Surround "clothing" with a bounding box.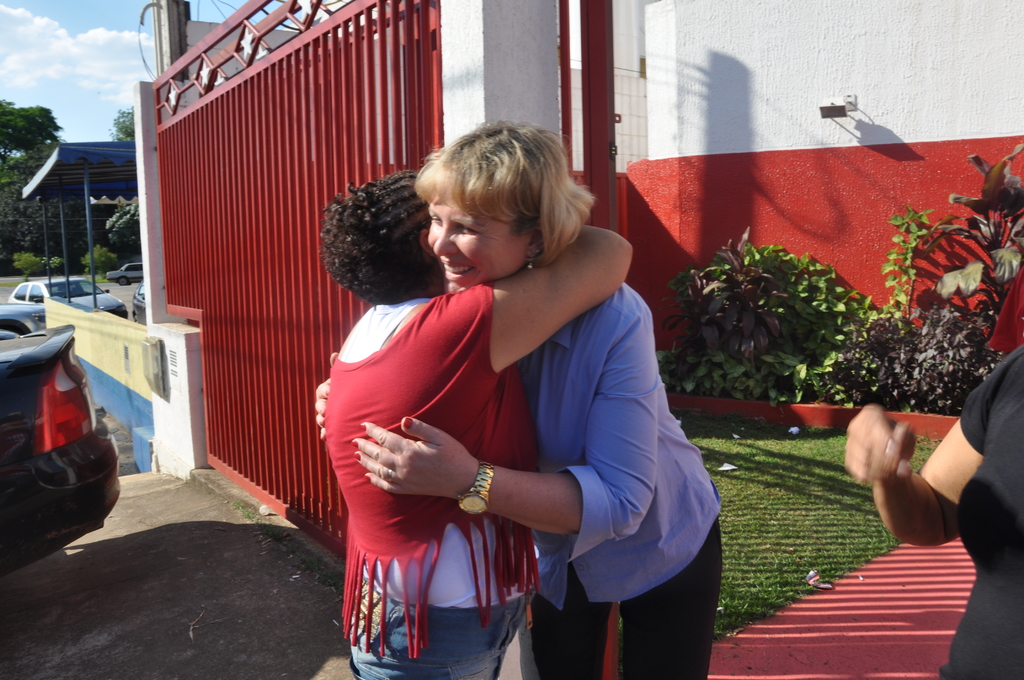
{"left": 516, "top": 275, "right": 721, "bottom": 679}.
